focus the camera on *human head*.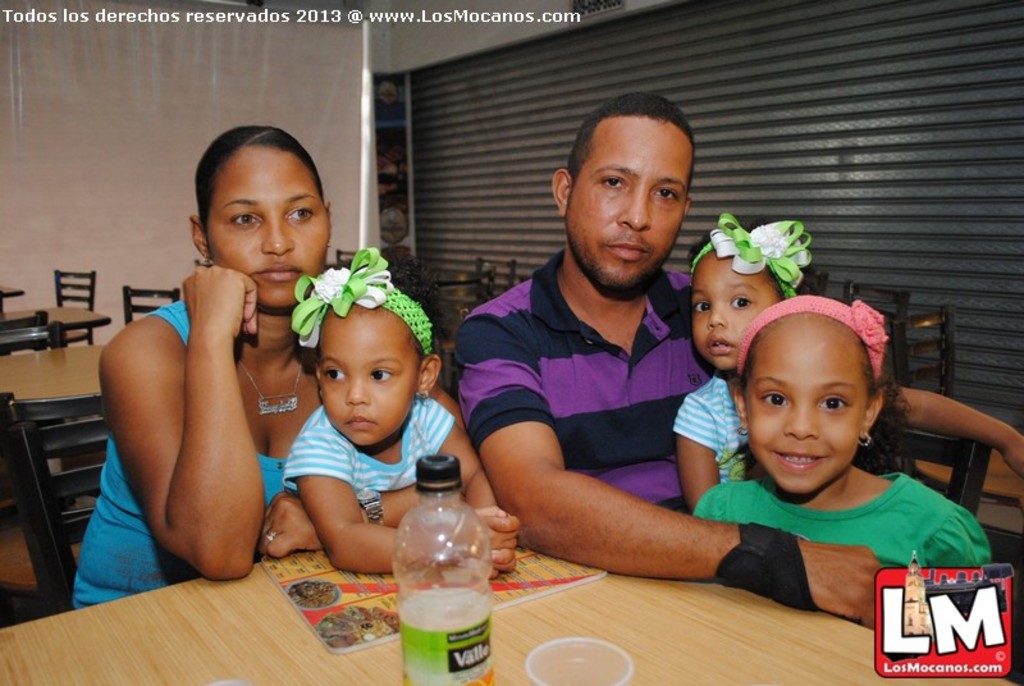
Focus region: [187, 123, 333, 314].
